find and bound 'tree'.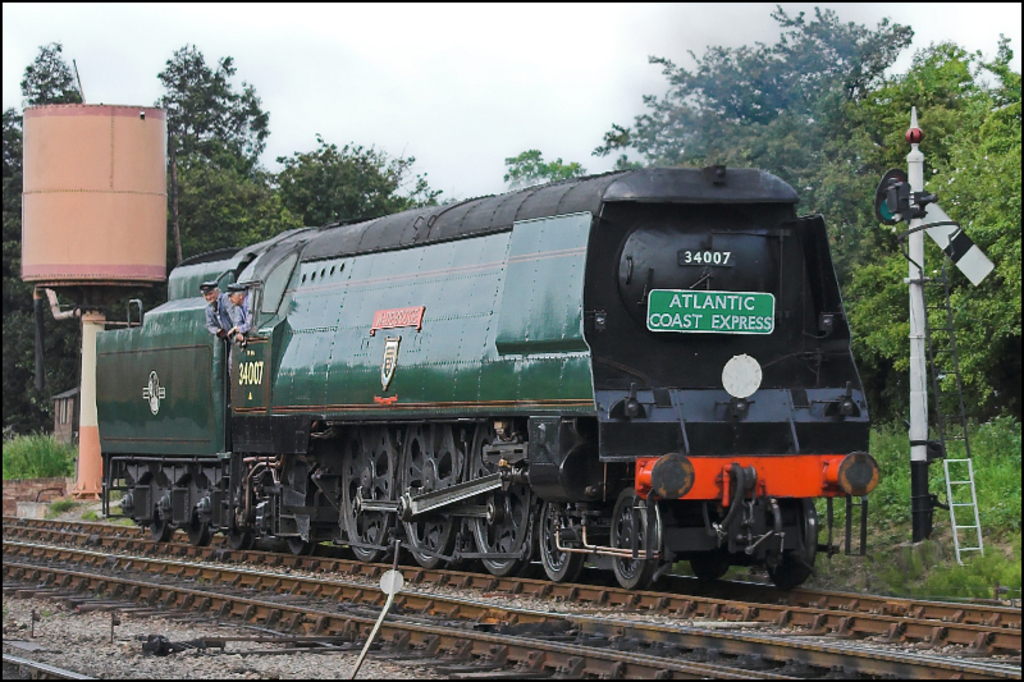
Bound: (left=261, top=129, right=439, bottom=233).
